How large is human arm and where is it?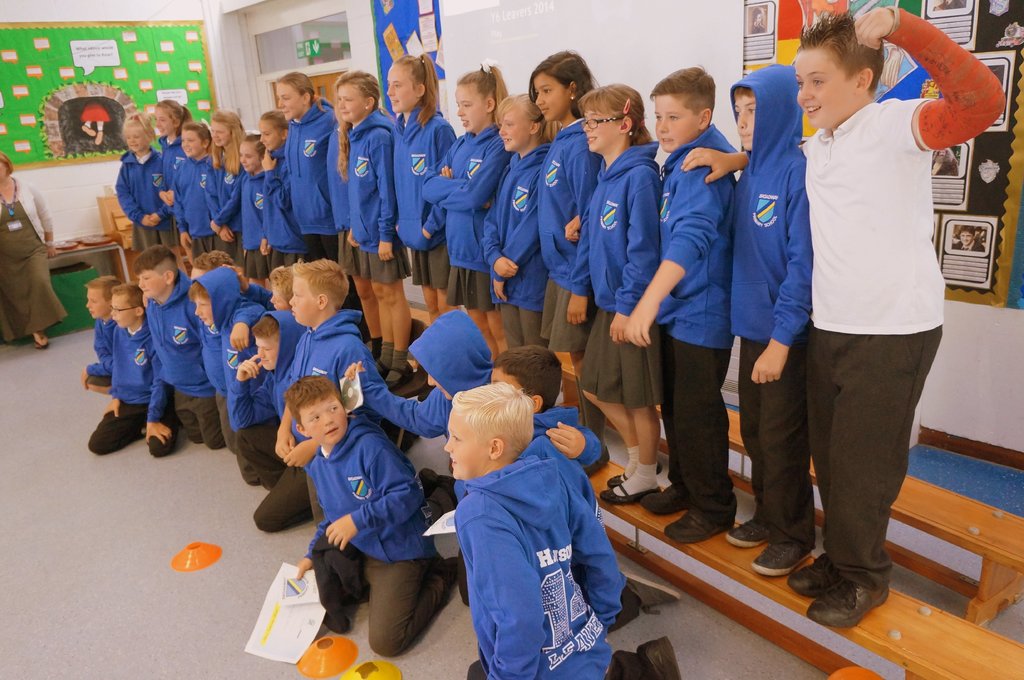
Bounding box: <bbox>342, 361, 451, 441</bbox>.
